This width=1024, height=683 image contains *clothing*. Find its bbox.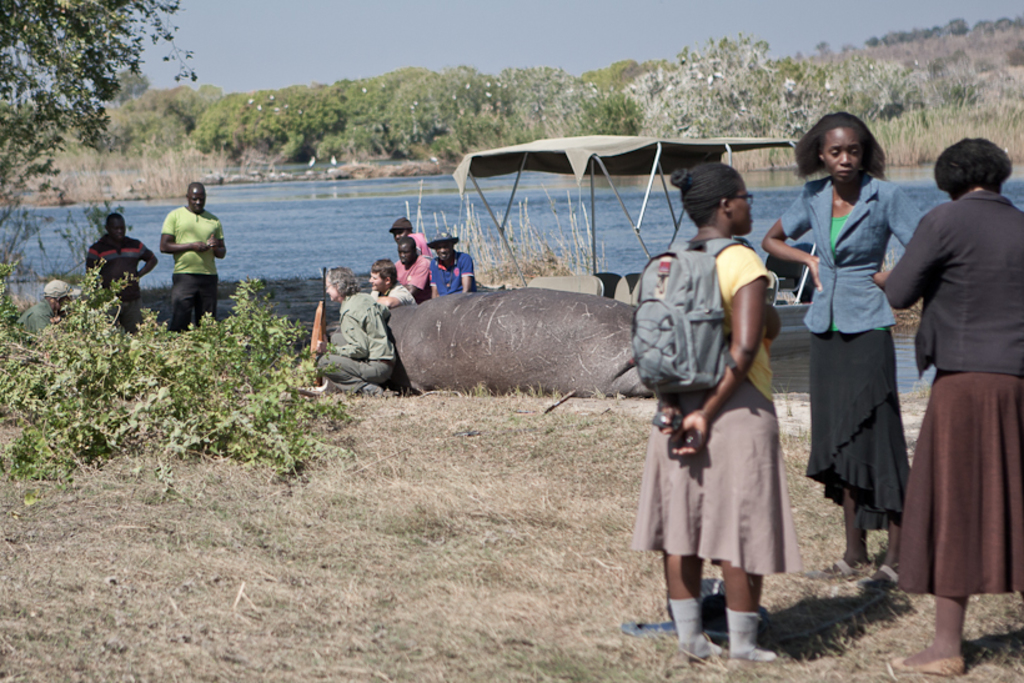
Rect(393, 255, 435, 295).
